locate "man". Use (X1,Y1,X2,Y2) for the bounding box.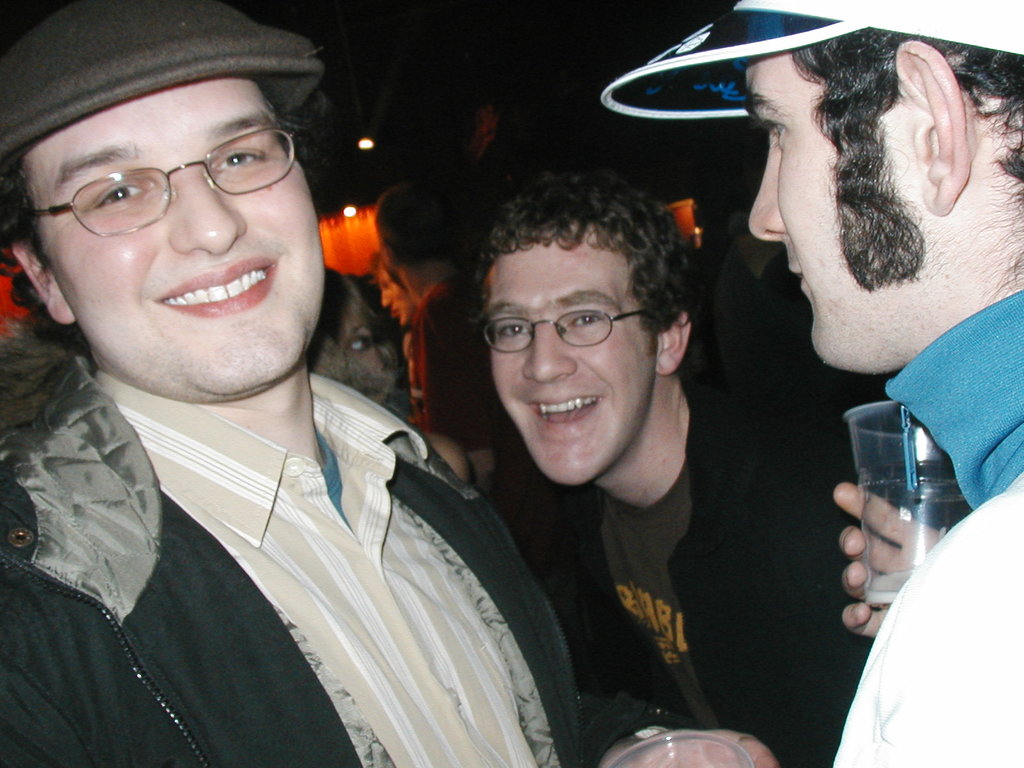
(0,16,586,753).
